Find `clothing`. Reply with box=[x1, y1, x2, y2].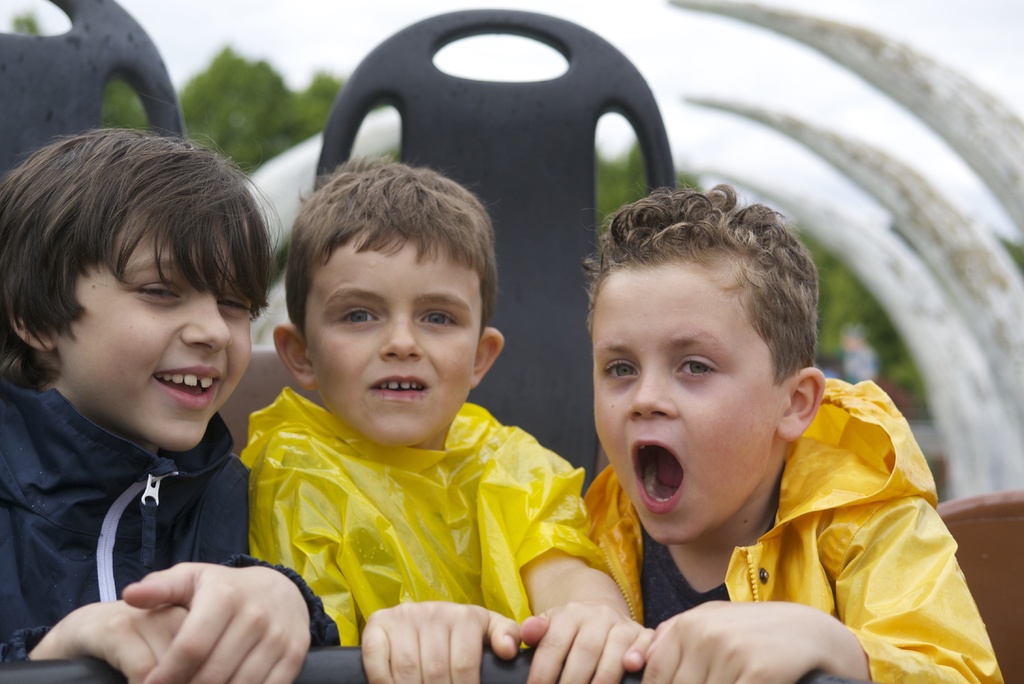
box=[587, 379, 1011, 683].
